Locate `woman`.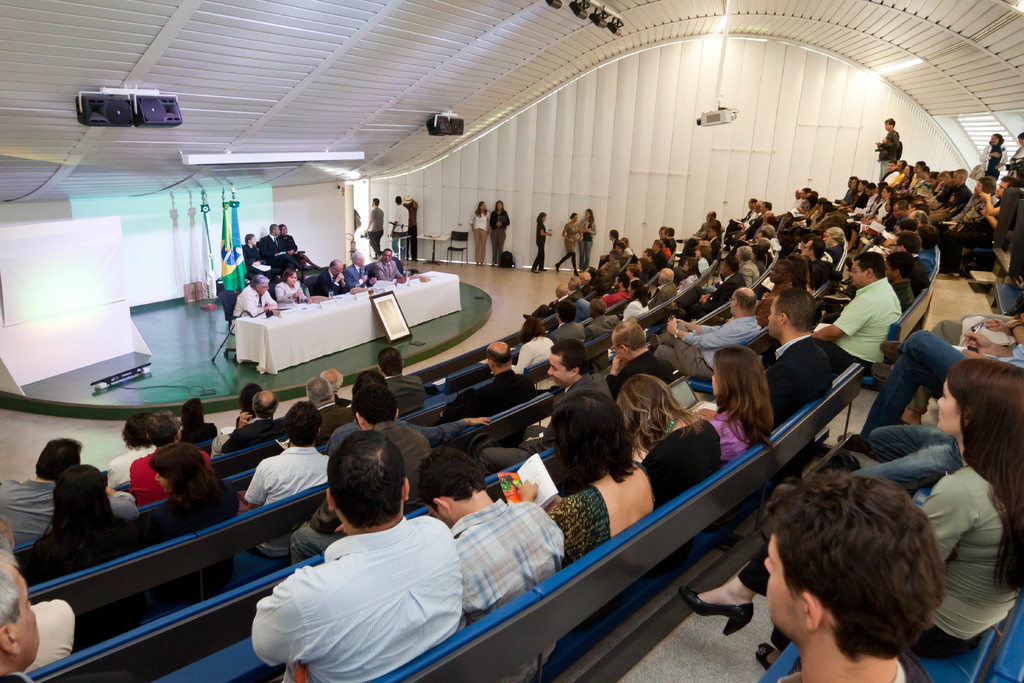
Bounding box: box(486, 195, 513, 263).
